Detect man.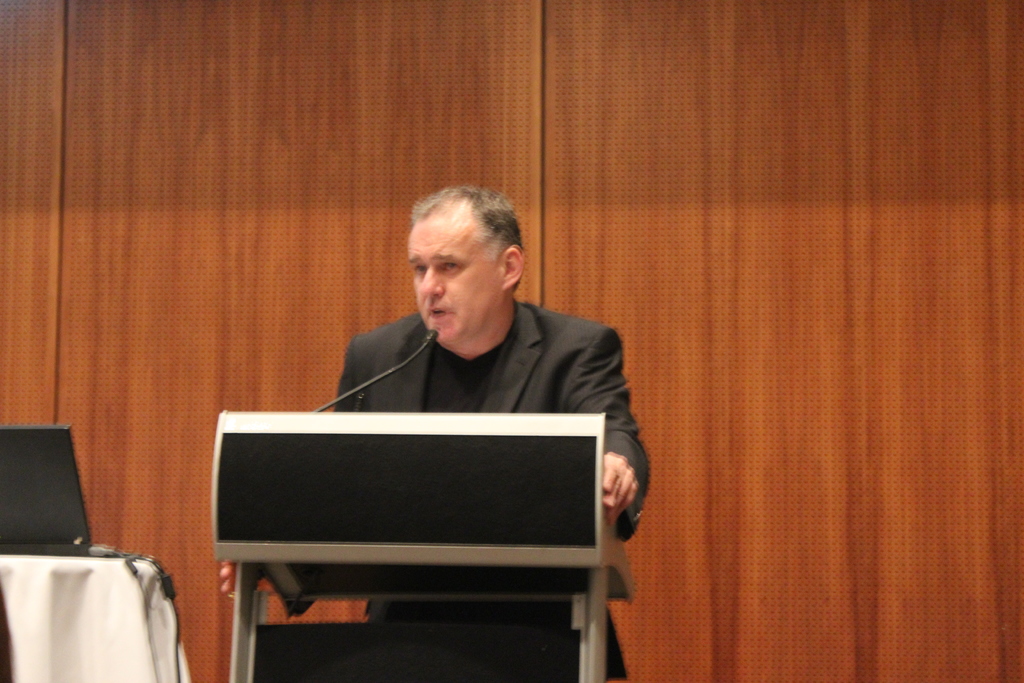
Detected at (x1=250, y1=187, x2=653, y2=613).
